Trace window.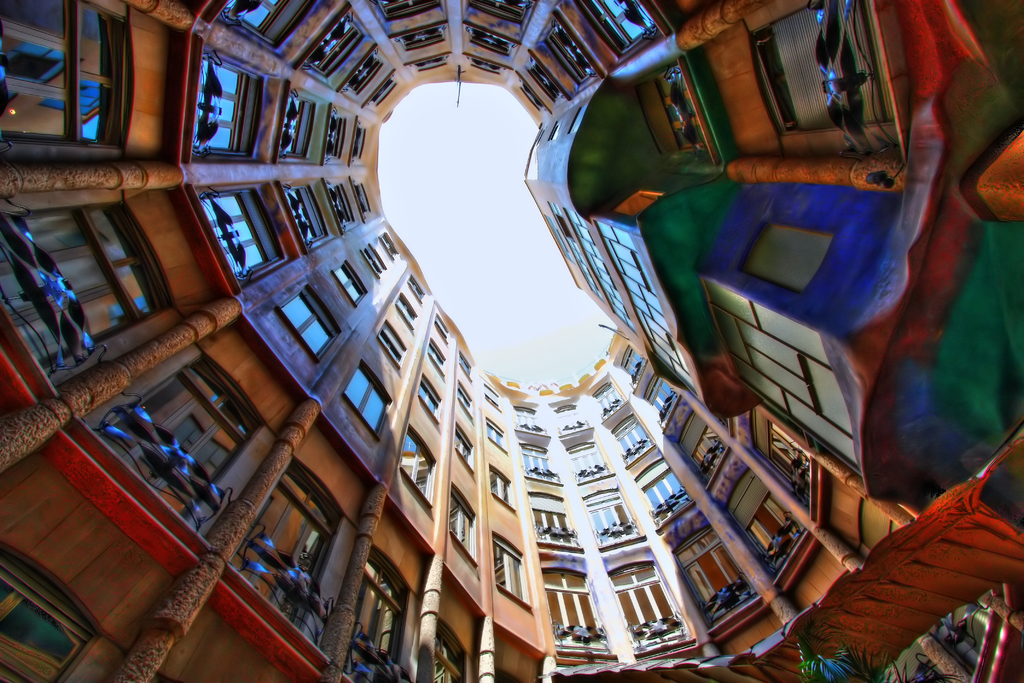
Traced to <bbox>426, 339, 449, 372</bbox>.
